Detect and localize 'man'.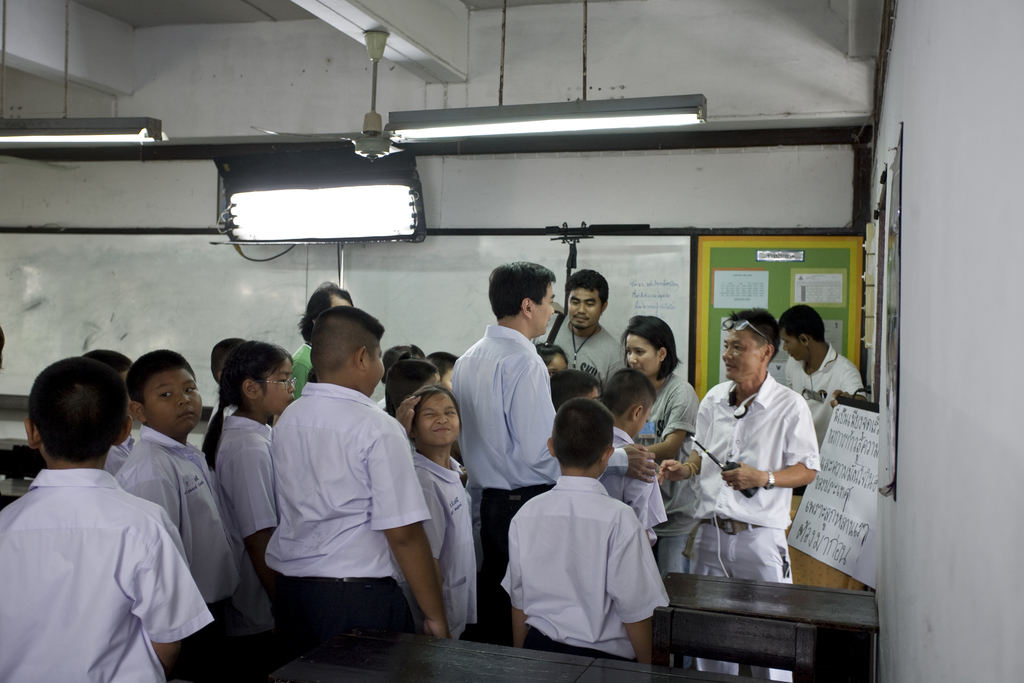
Localized at BBox(545, 270, 632, 387).
